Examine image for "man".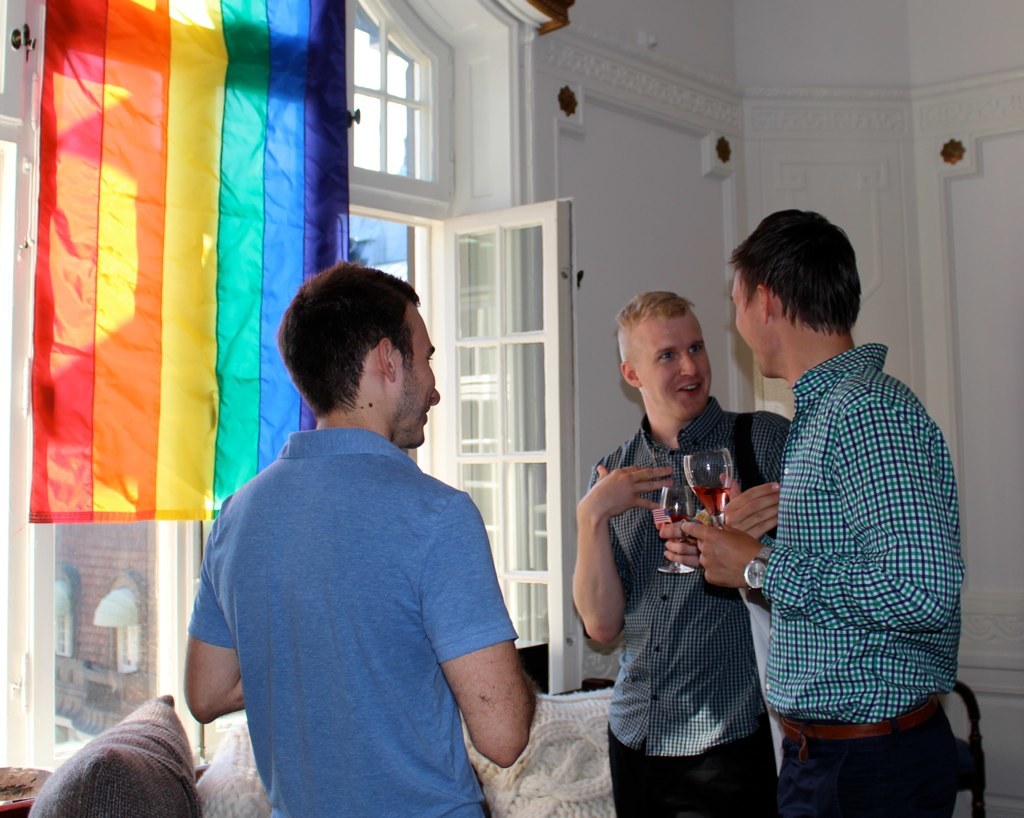
Examination result: detection(567, 291, 797, 817).
